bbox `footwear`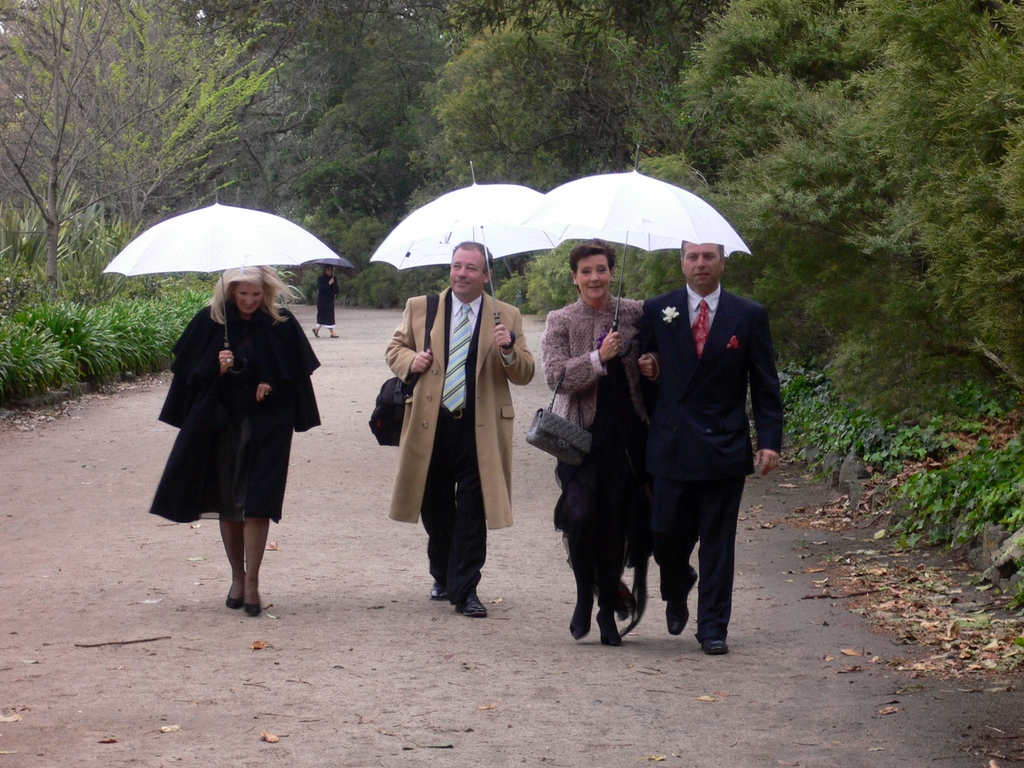
region(244, 596, 260, 618)
